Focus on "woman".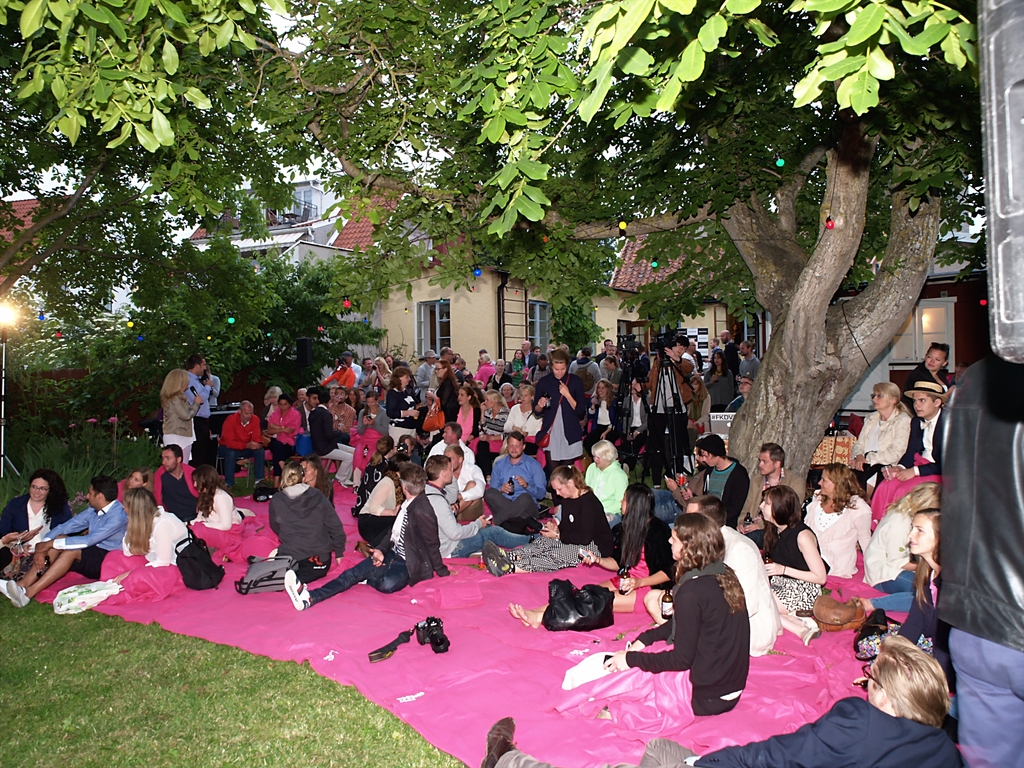
Focused at pyautogui.locateOnScreen(804, 461, 870, 578).
